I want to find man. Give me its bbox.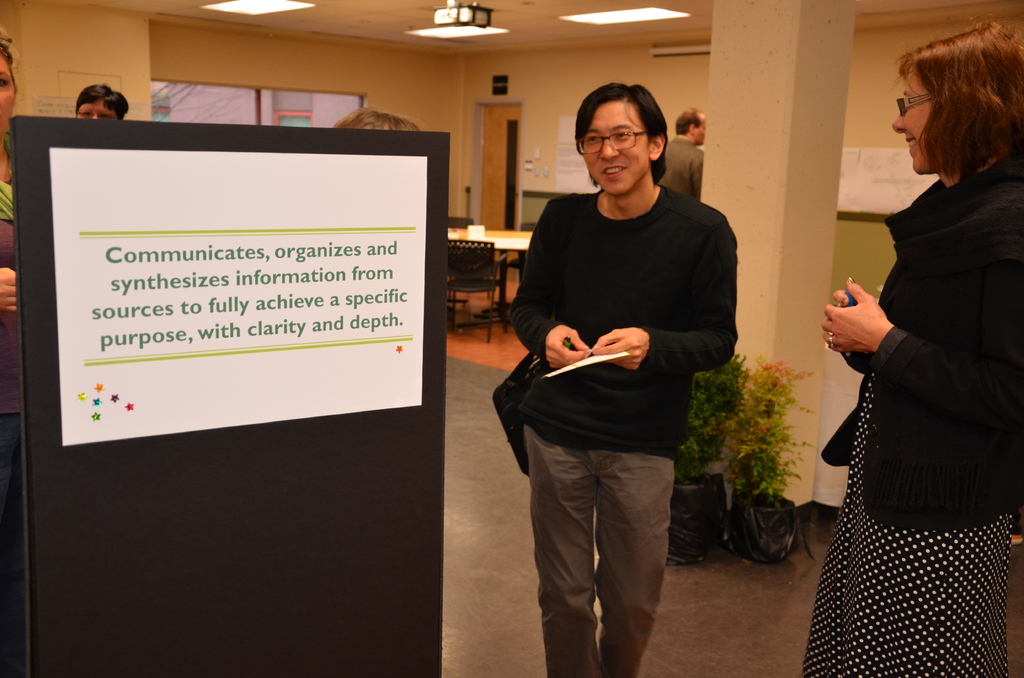
[left=655, top=111, right=706, bottom=201].
